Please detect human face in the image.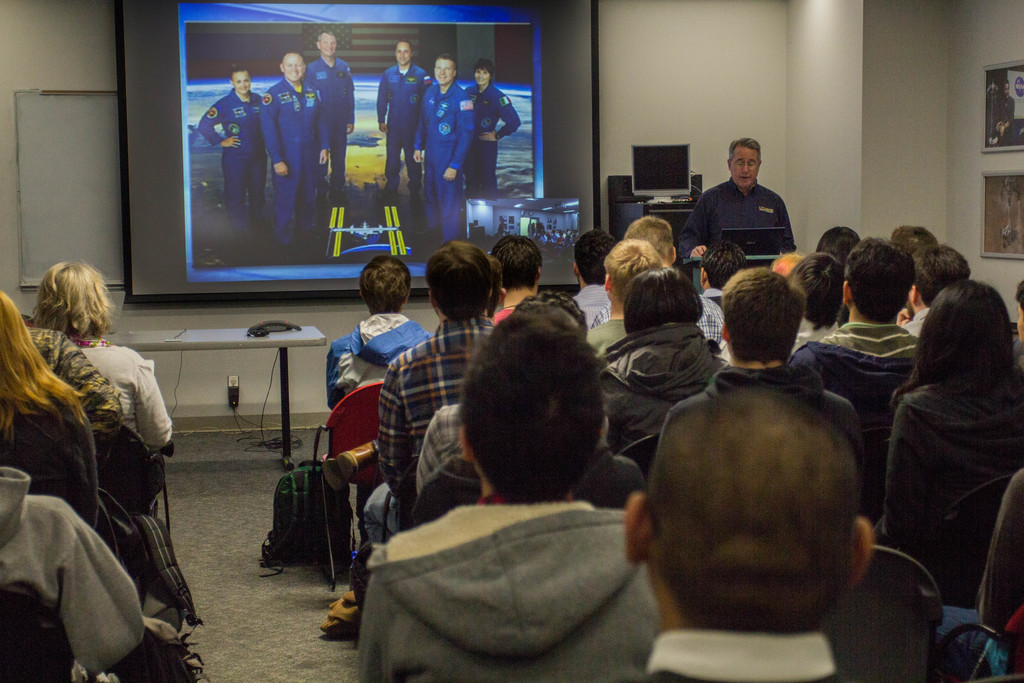
474,65,490,83.
